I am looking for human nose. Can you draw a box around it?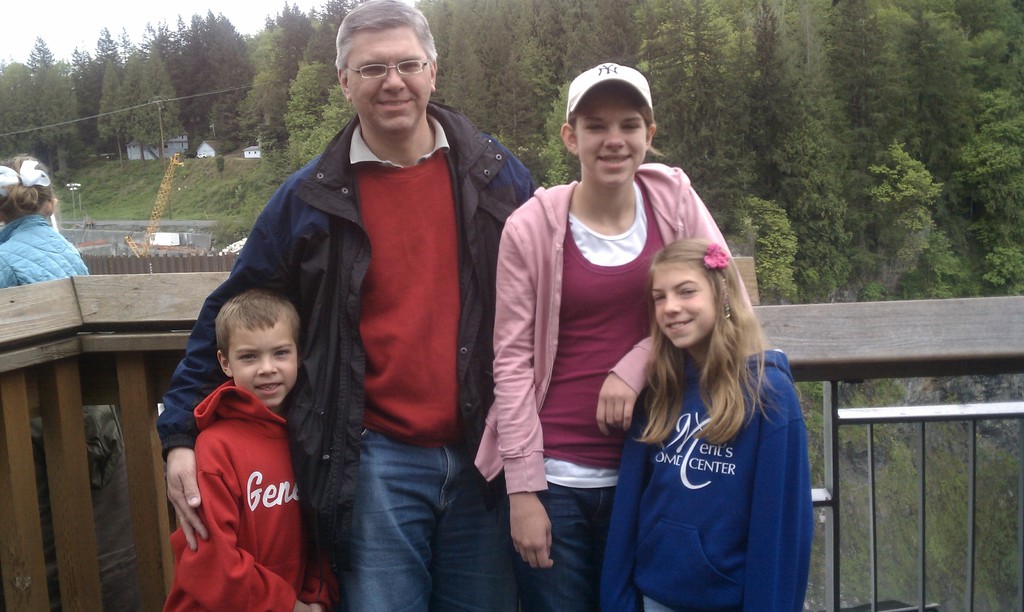
Sure, the bounding box is BBox(383, 68, 406, 92).
